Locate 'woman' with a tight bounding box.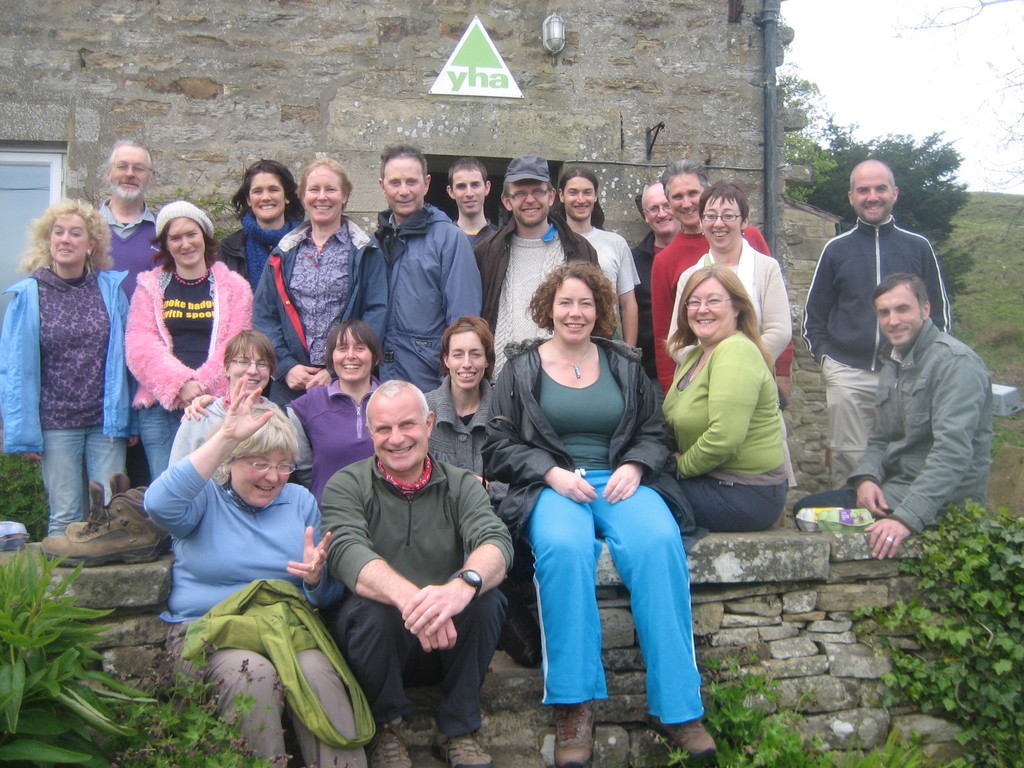
left=655, top=262, right=793, bottom=537.
